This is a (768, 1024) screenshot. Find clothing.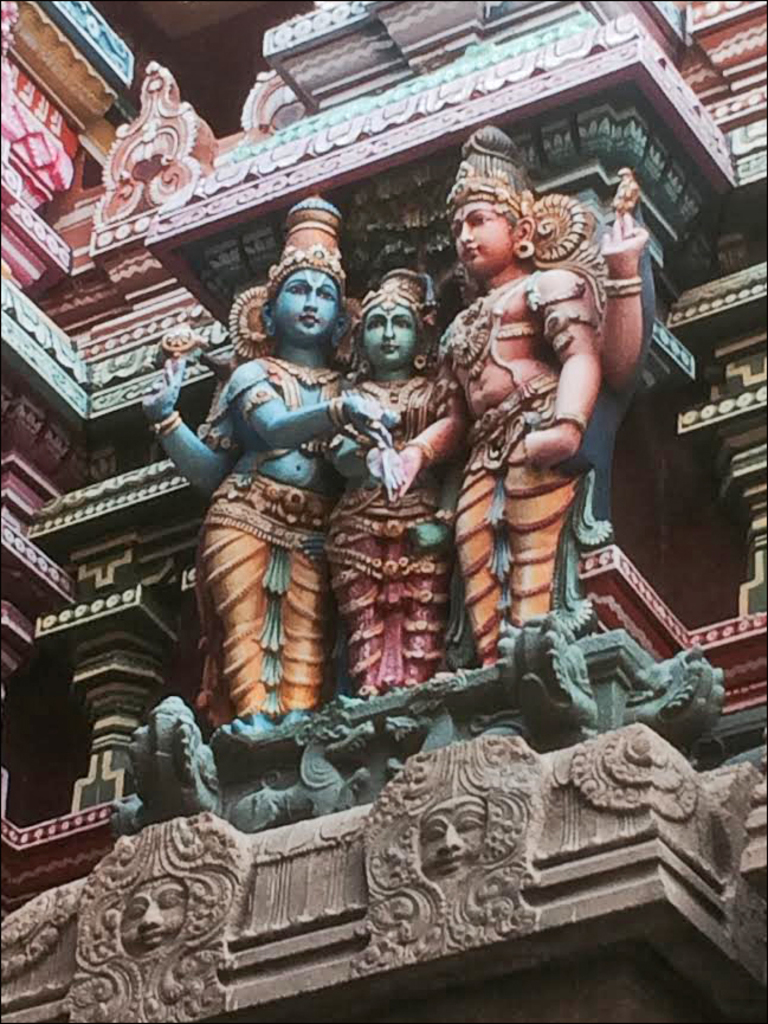
Bounding box: bbox=[440, 278, 538, 418].
